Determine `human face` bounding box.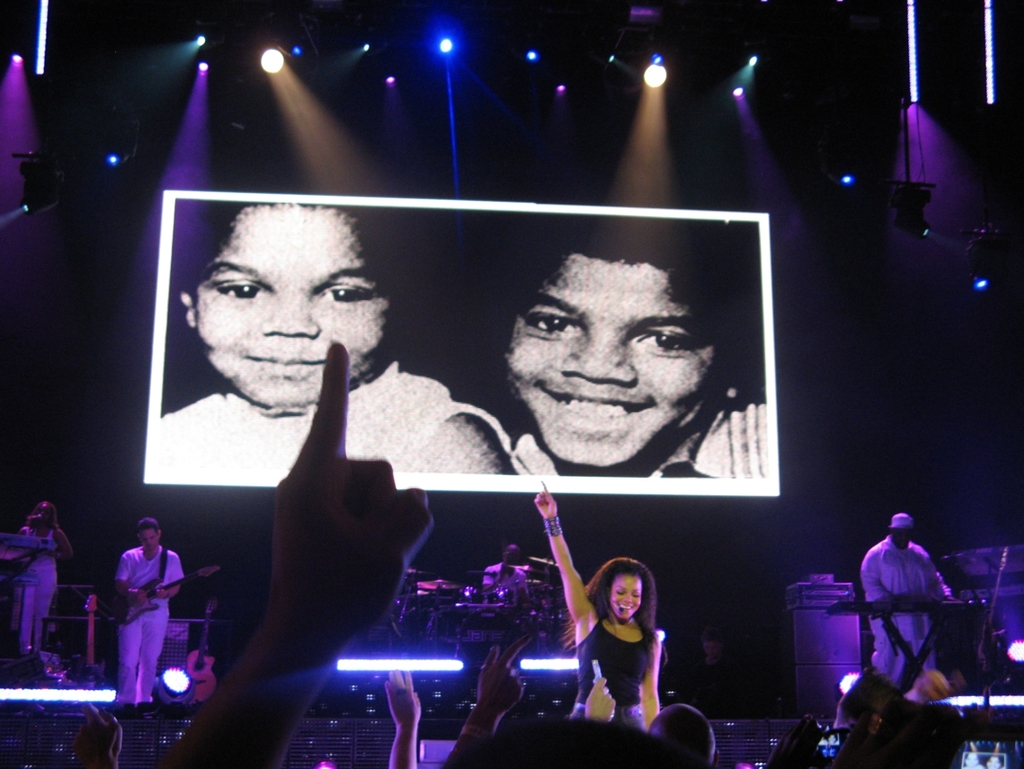
Determined: [left=144, top=529, right=160, bottom=548].
